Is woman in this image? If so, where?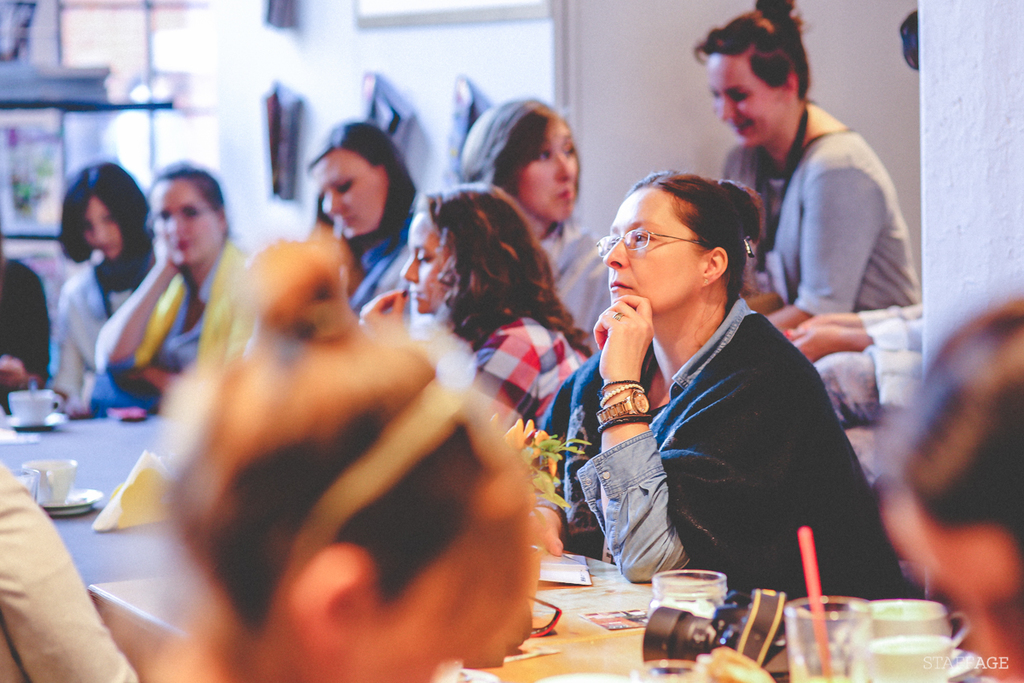
Yes, at l=49, t=158, r=165, b=406.
